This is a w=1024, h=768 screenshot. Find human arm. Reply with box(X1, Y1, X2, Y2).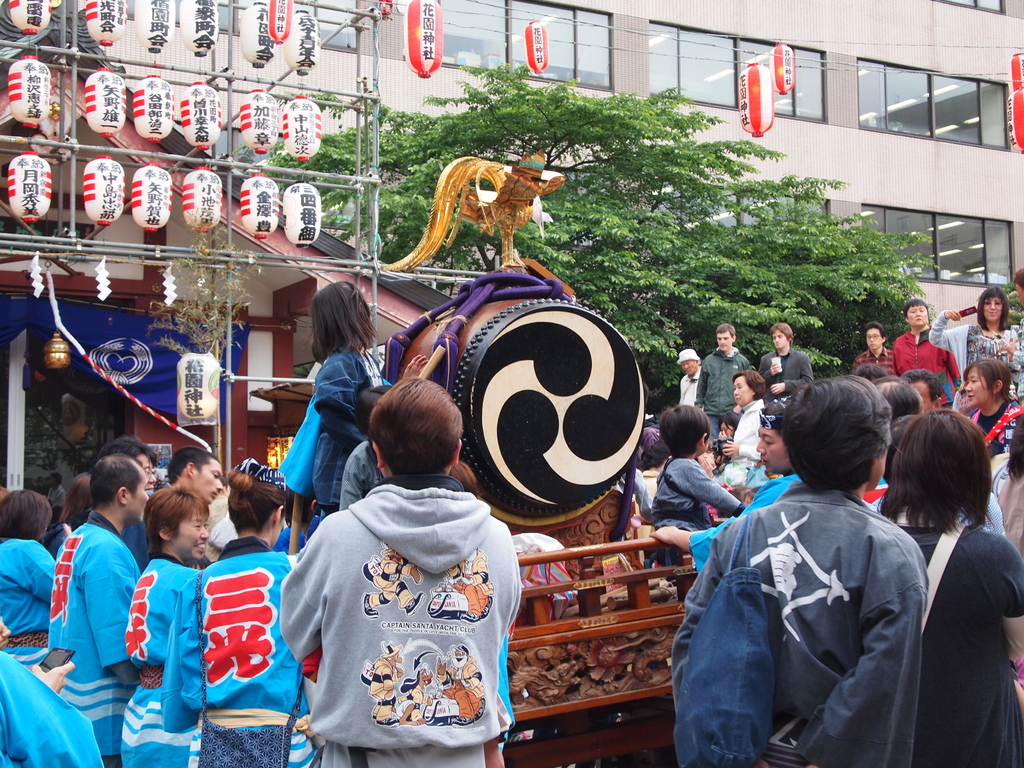
box(956, 398, 970, 413).
